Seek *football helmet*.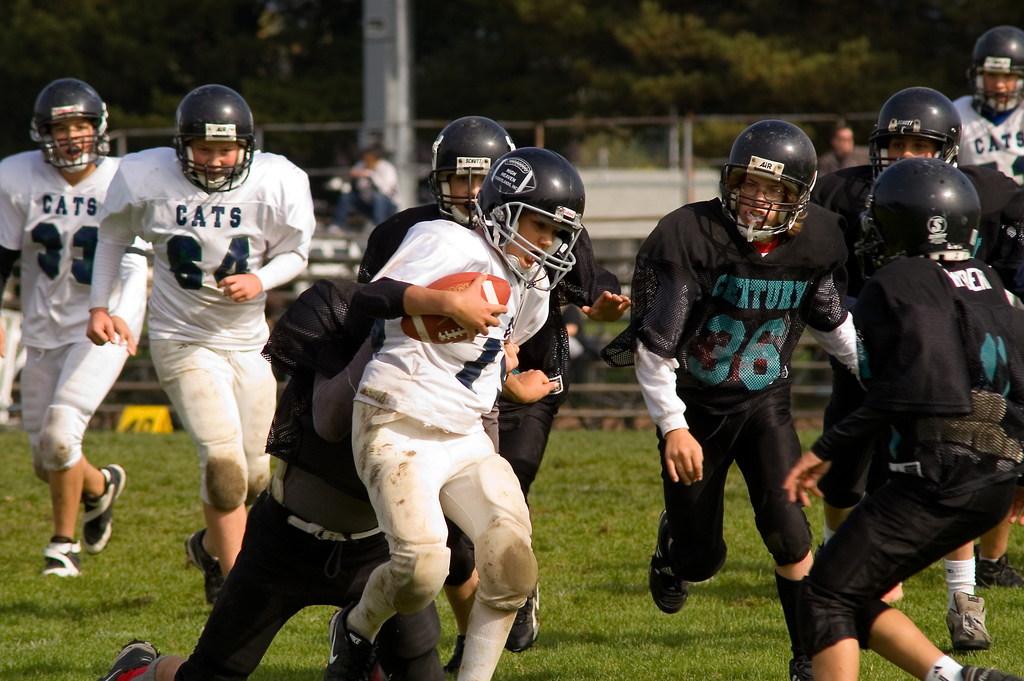
(19,75,93,158).
